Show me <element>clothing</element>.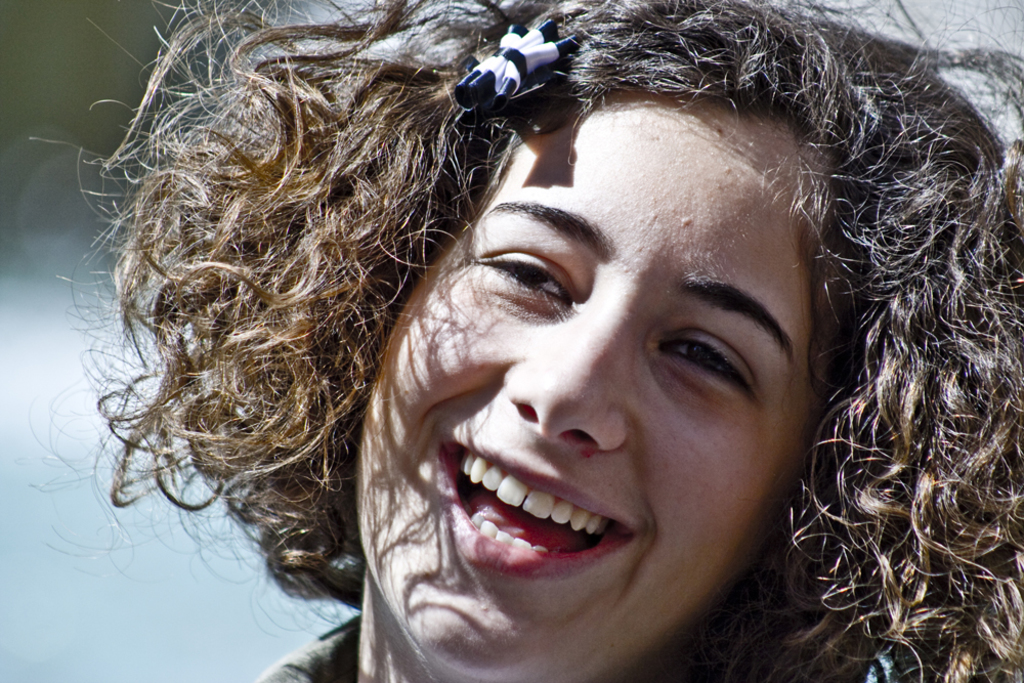
<element>clothing</element> is here: 252:610:959:682.
